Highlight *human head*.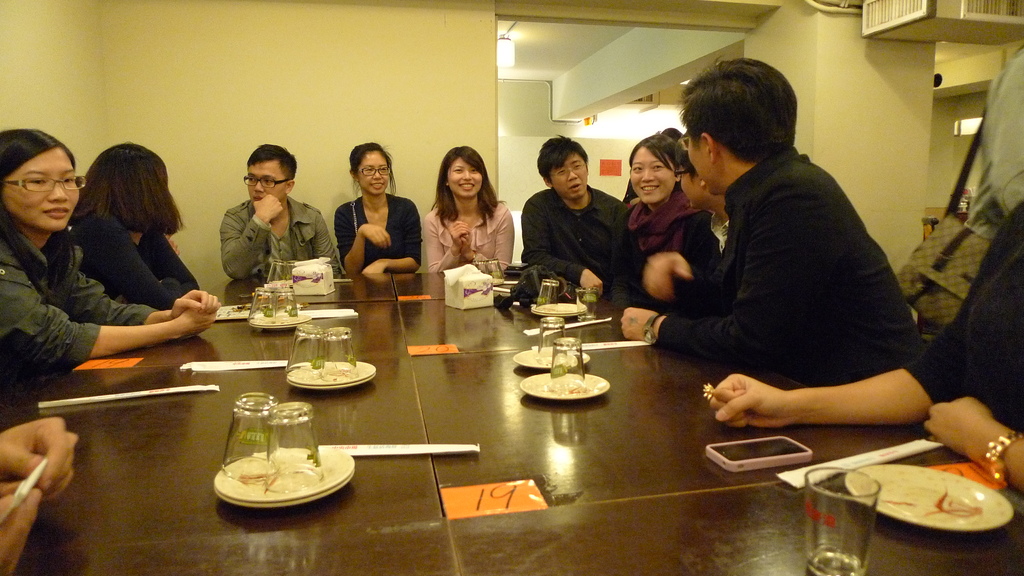
Highlighted region: [x1=3, y1=128, x2=75, y2=225].
